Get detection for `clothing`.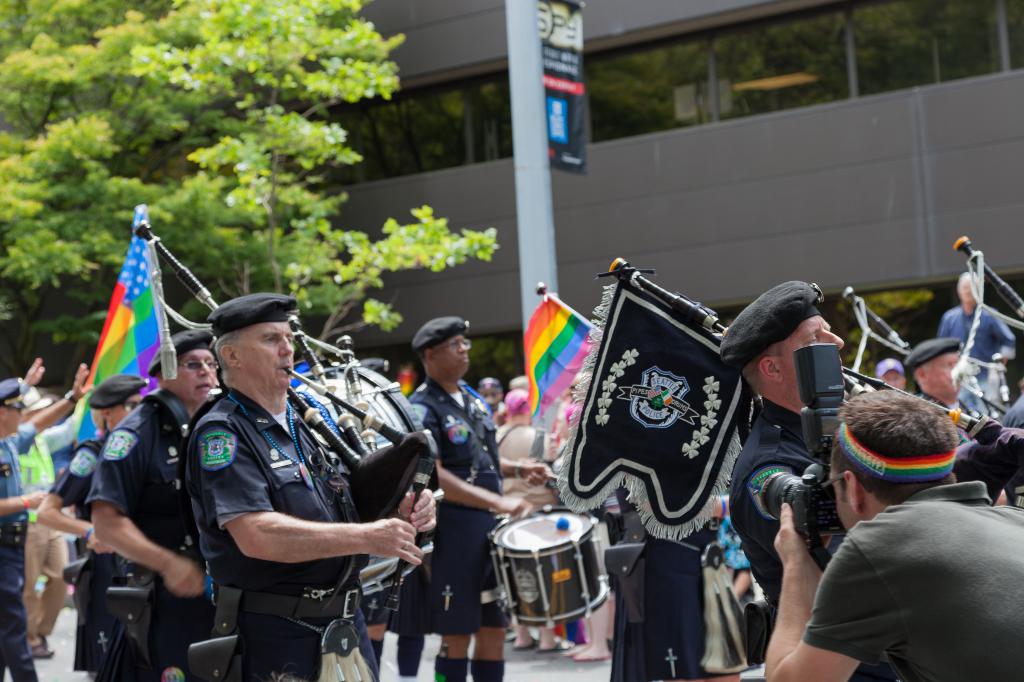
Detection: {"x1": 798, "y1": 452, "x2": 1009, "y2": 668}.
